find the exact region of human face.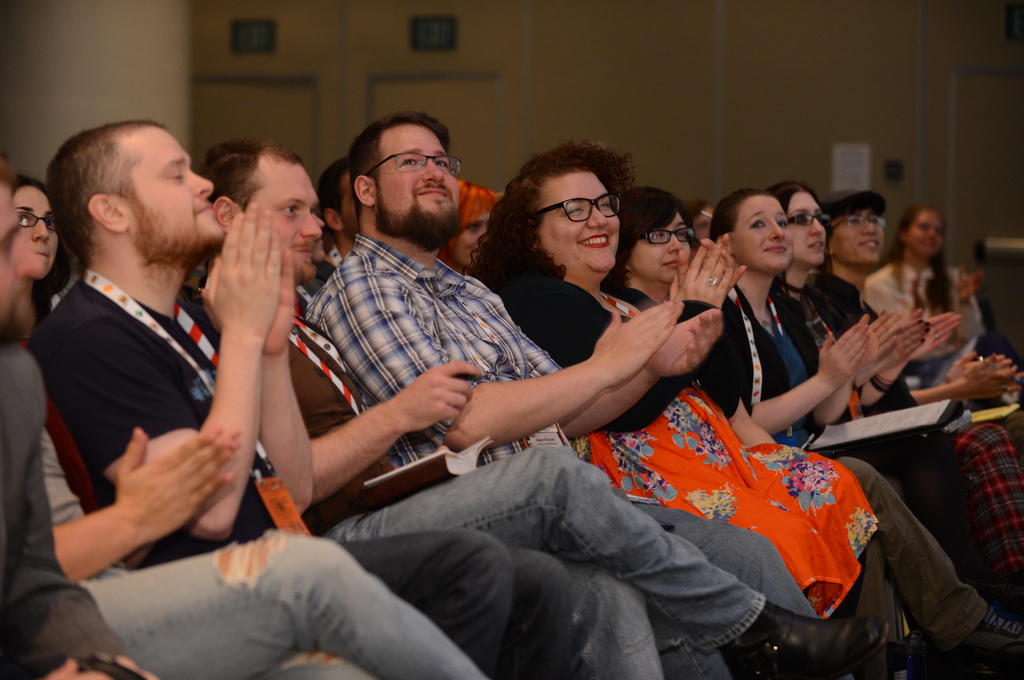
Exact region: Rect(342, 175, 360, 232).
